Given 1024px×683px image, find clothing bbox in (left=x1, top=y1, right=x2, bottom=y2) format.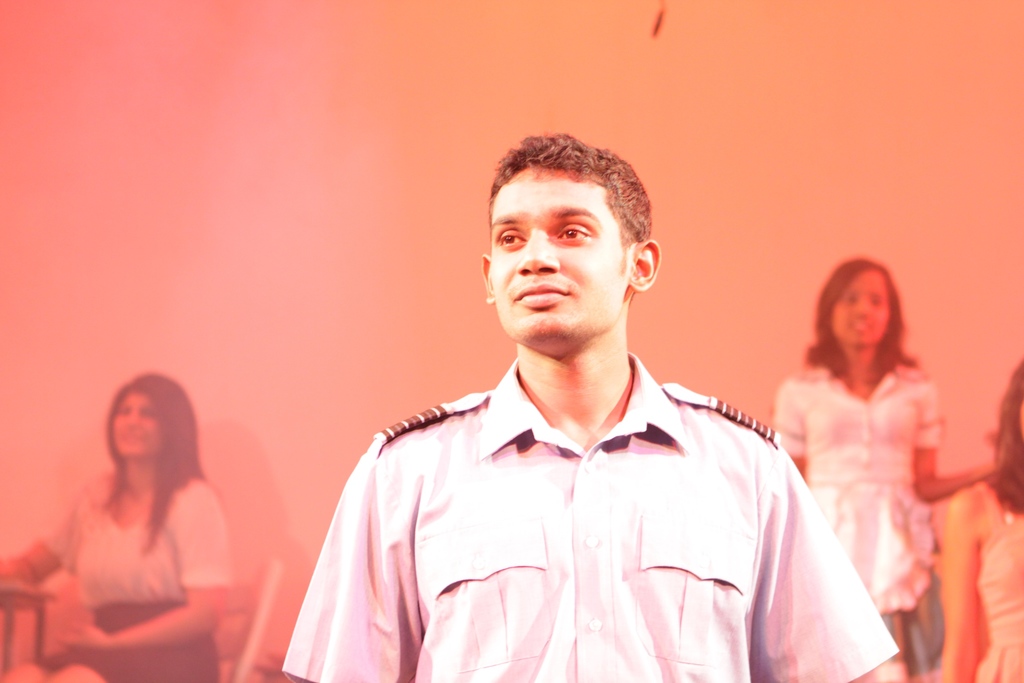
(left=338, top=343, right=860, bottom=675).
